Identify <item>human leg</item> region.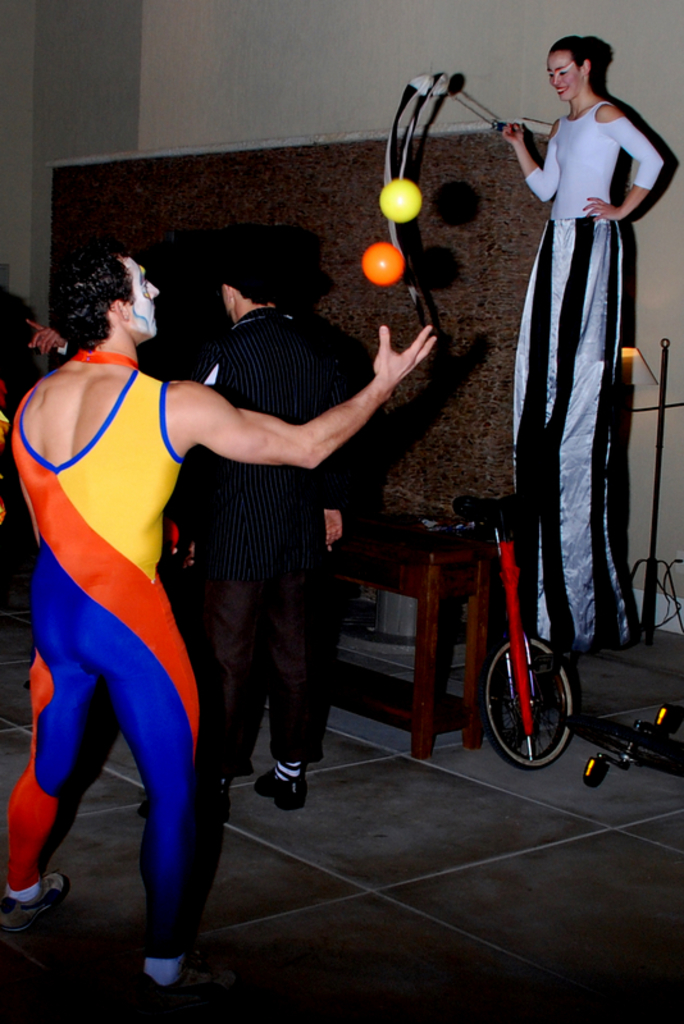
Region: [78, 576, 204, 1006].
